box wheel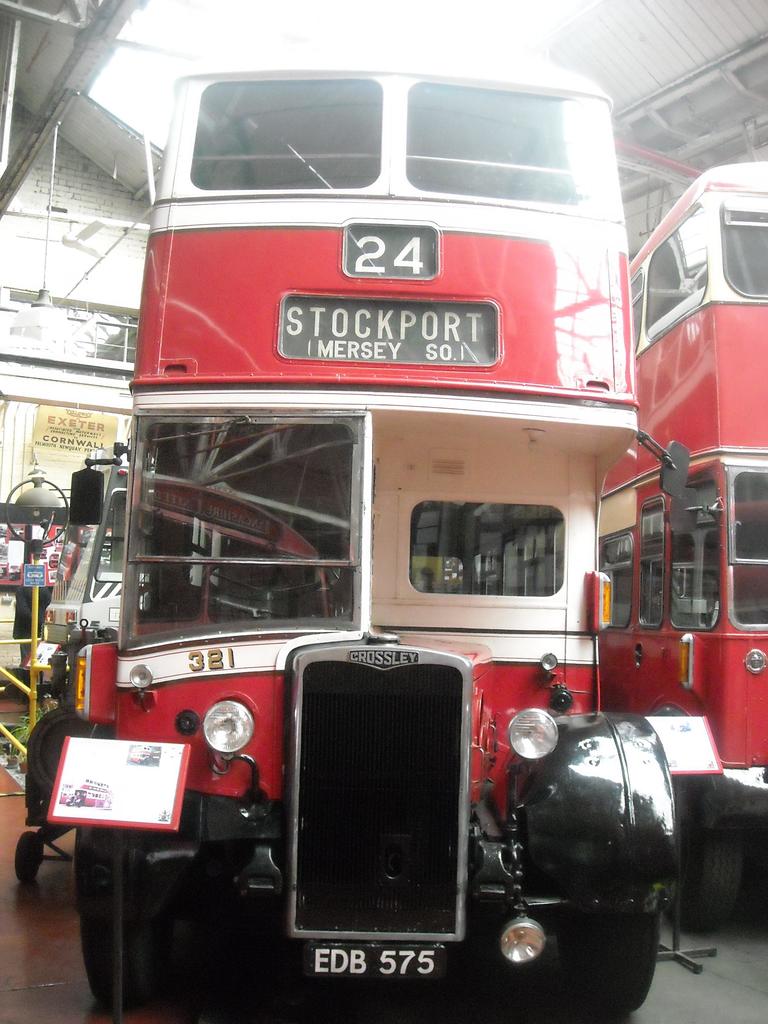
Rect(562, 910, 653, 1019)
